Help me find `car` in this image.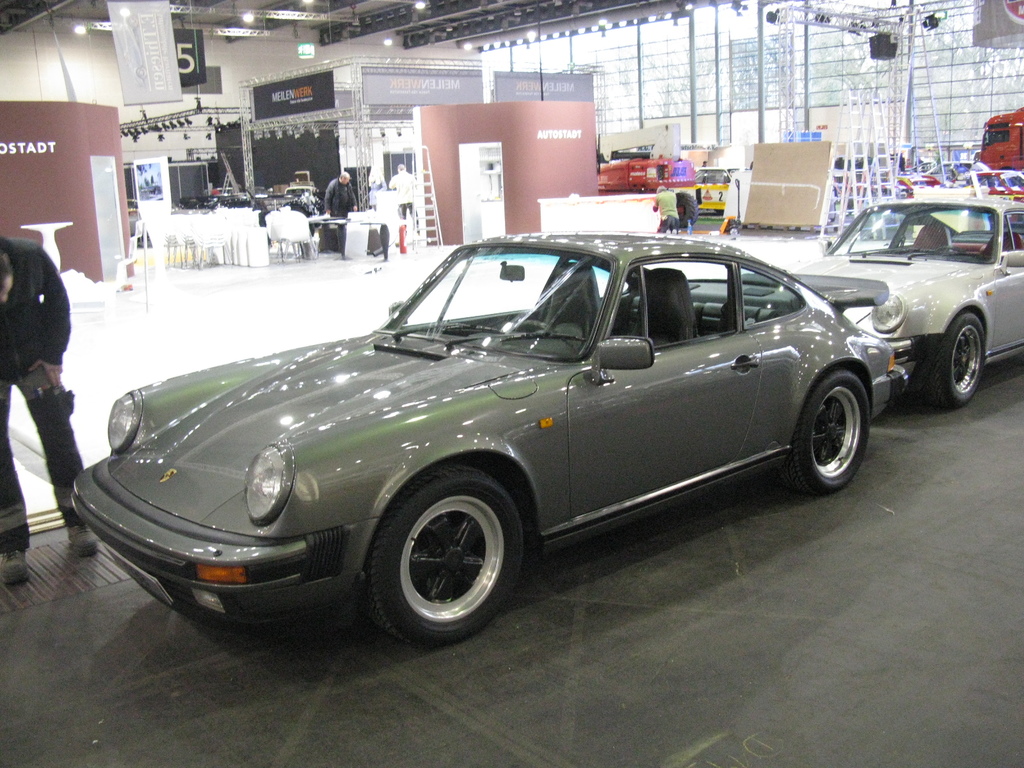
Found it: (790,195,1023,405).
